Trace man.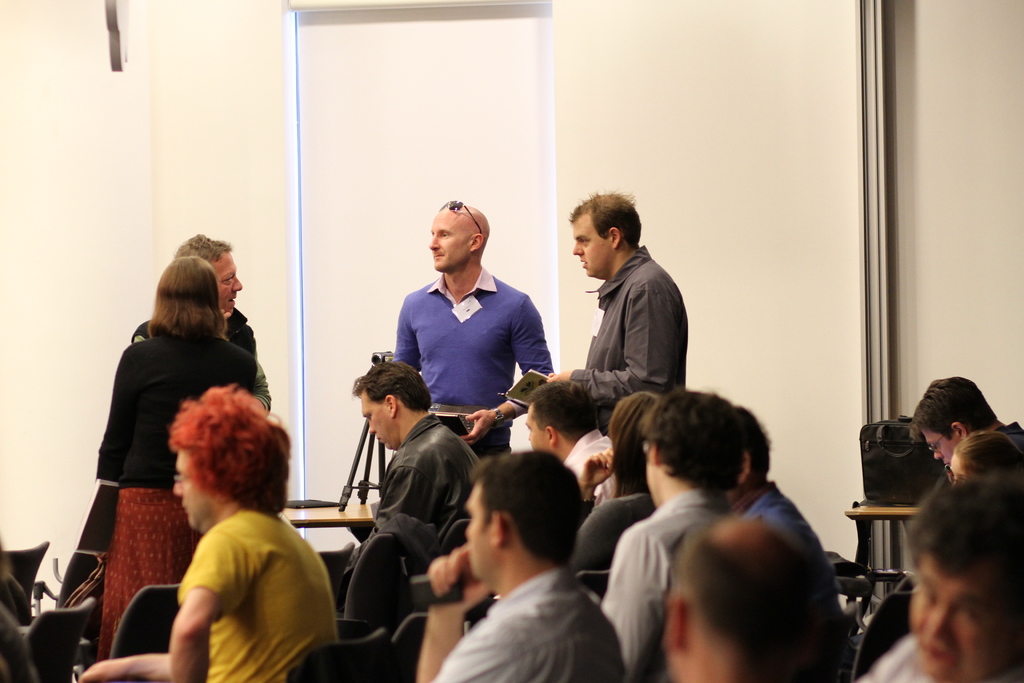
Traced to detection(337, 360, 492, 616).
